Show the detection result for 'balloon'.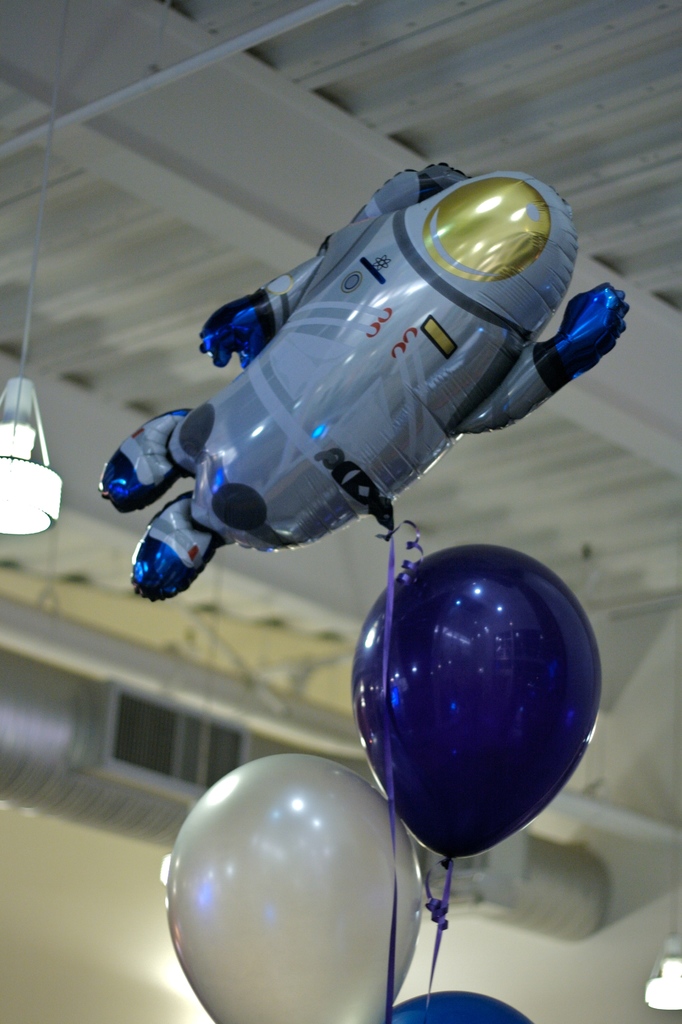
(99, 165, 633, 606).
